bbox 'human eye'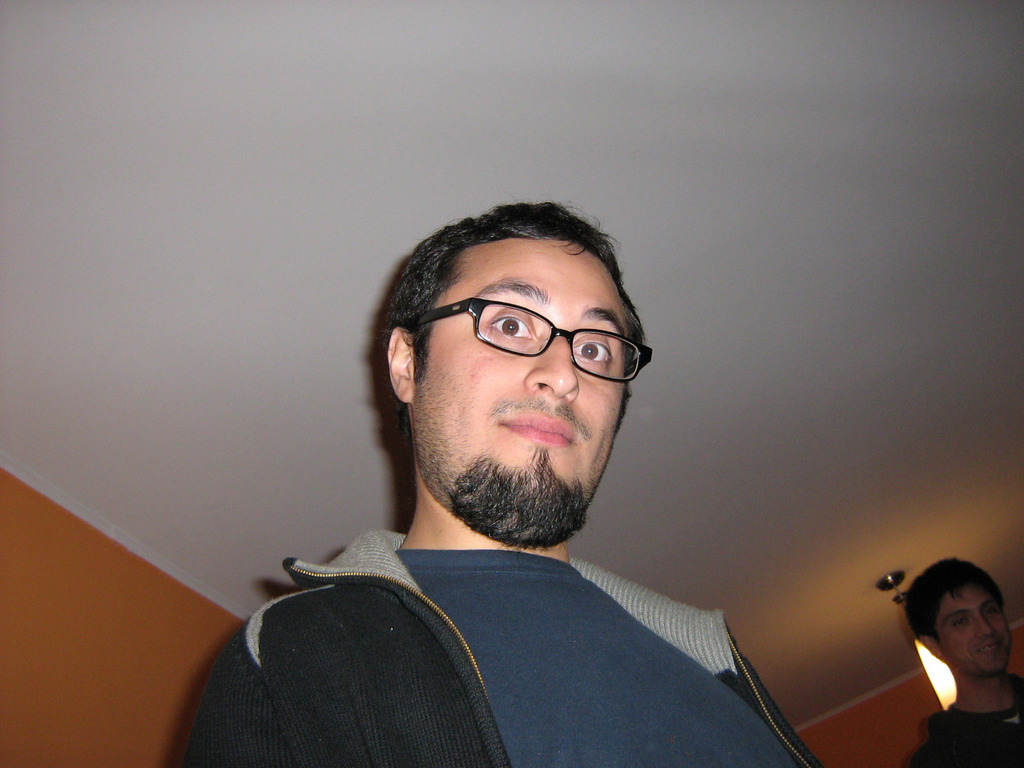
(left=984, top=604, right=1001, bottom=617)
